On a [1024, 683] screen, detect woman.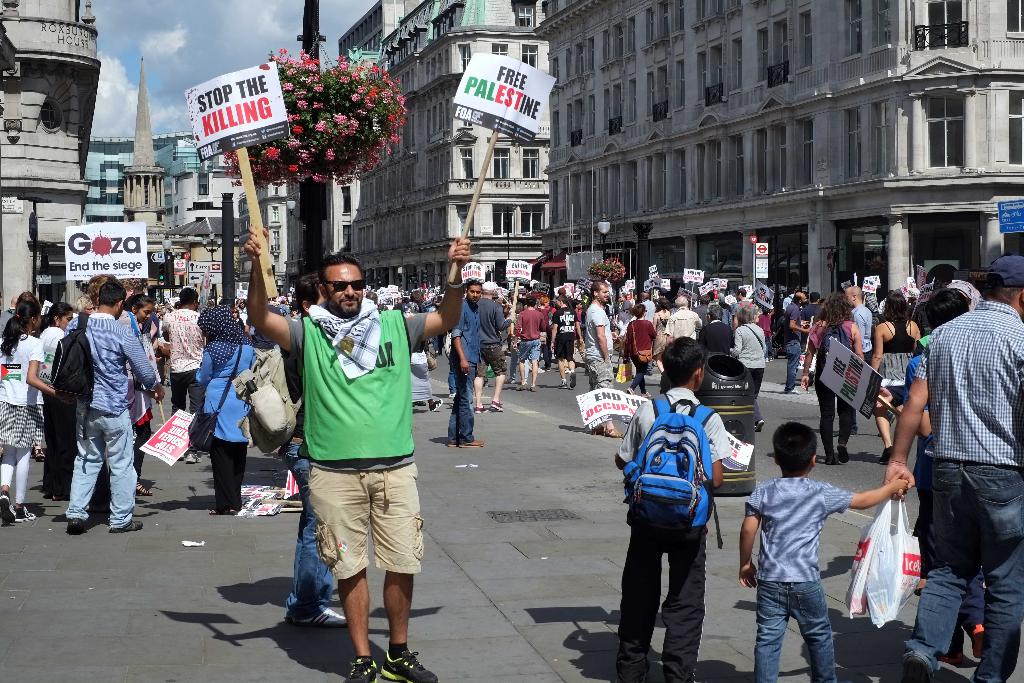
detection(234, 308, 253, 338).
